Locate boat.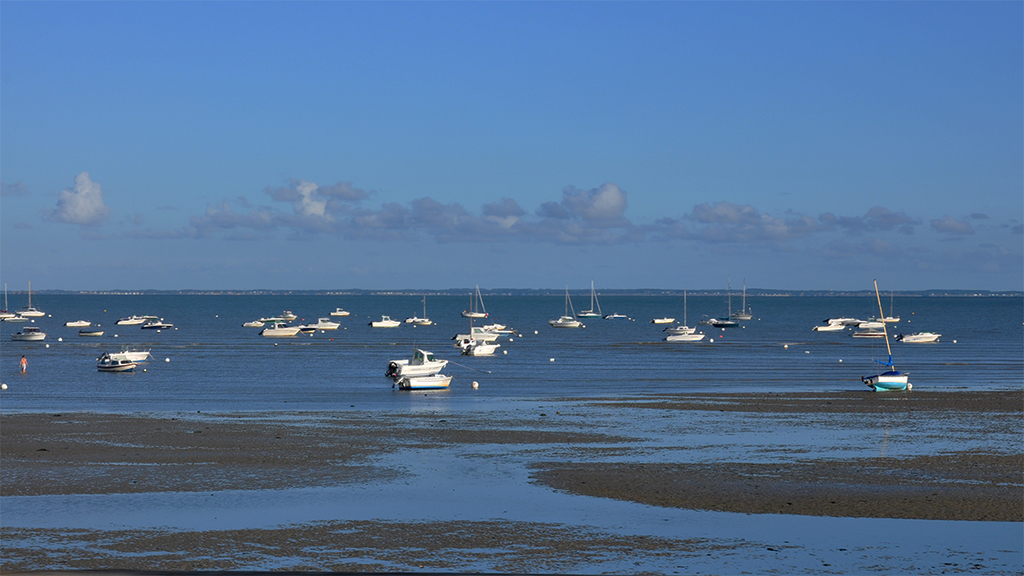
Bounding box: bbox=(94, 349, 135, 376).
